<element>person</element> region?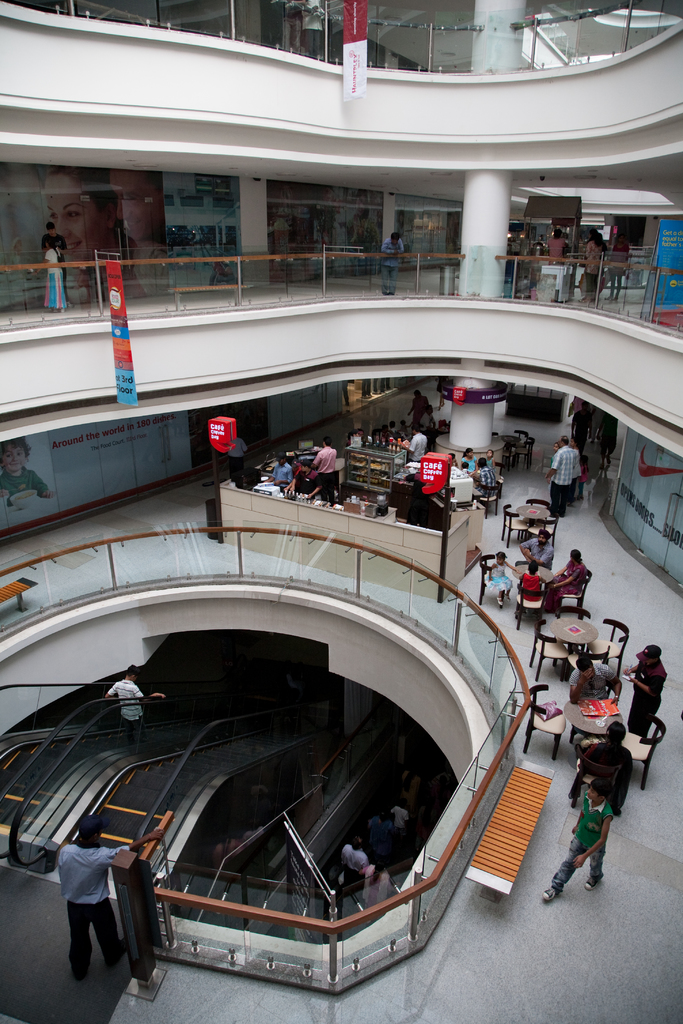
<region>519, 535, 557, 573</region>
